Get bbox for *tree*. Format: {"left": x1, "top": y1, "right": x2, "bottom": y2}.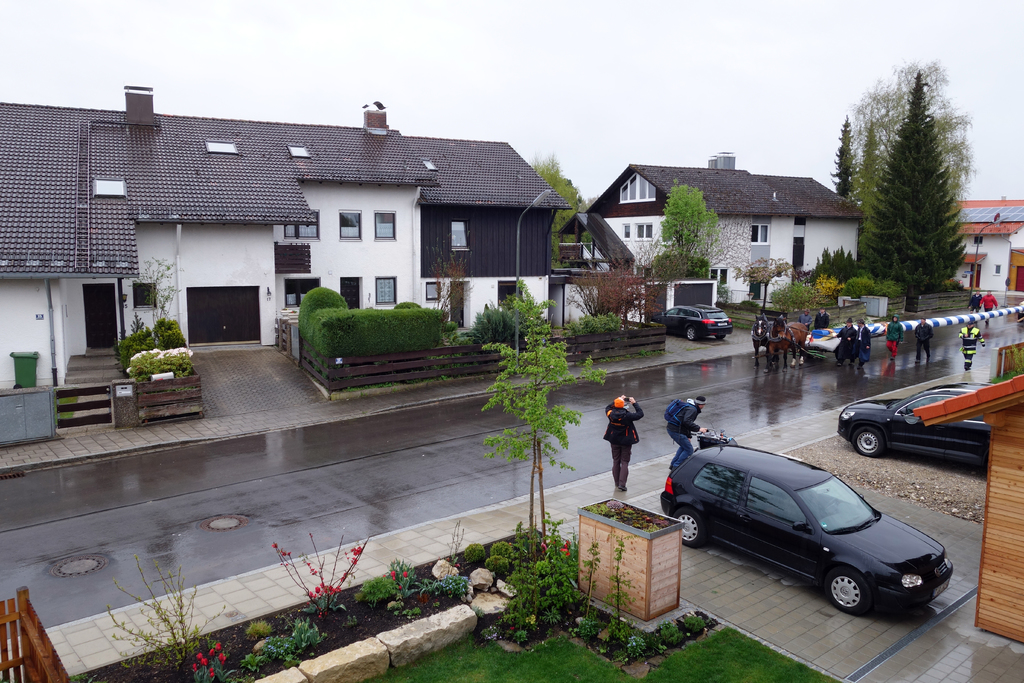
{"left": 664, "top": 189, "right": 724, "bottom": 274}.
